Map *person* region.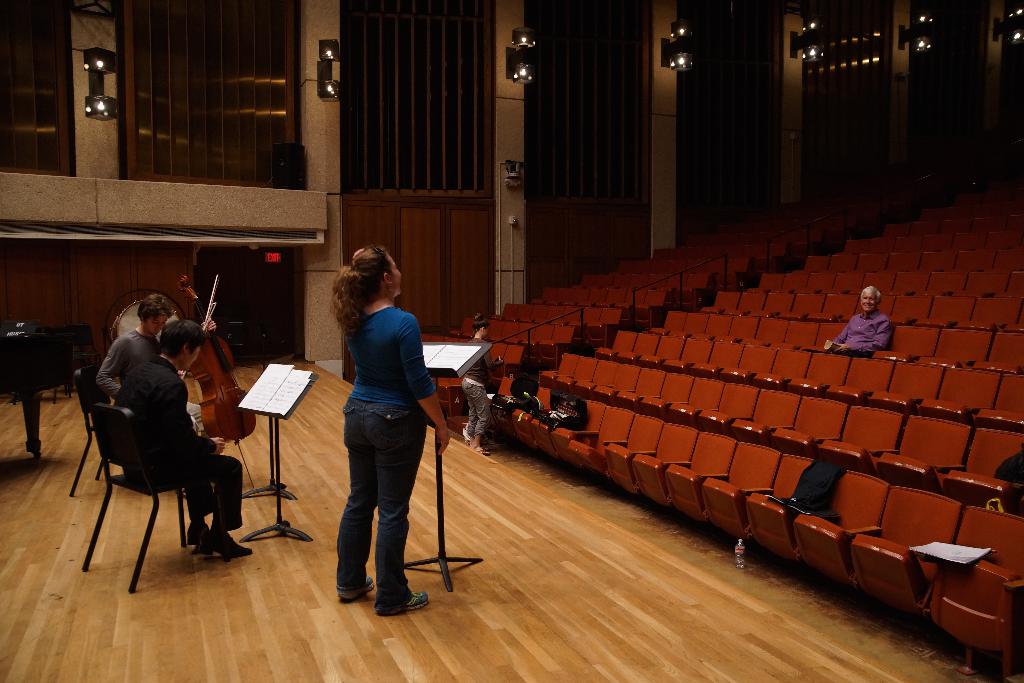
Mapped to box(456, 310, 500, 453).
